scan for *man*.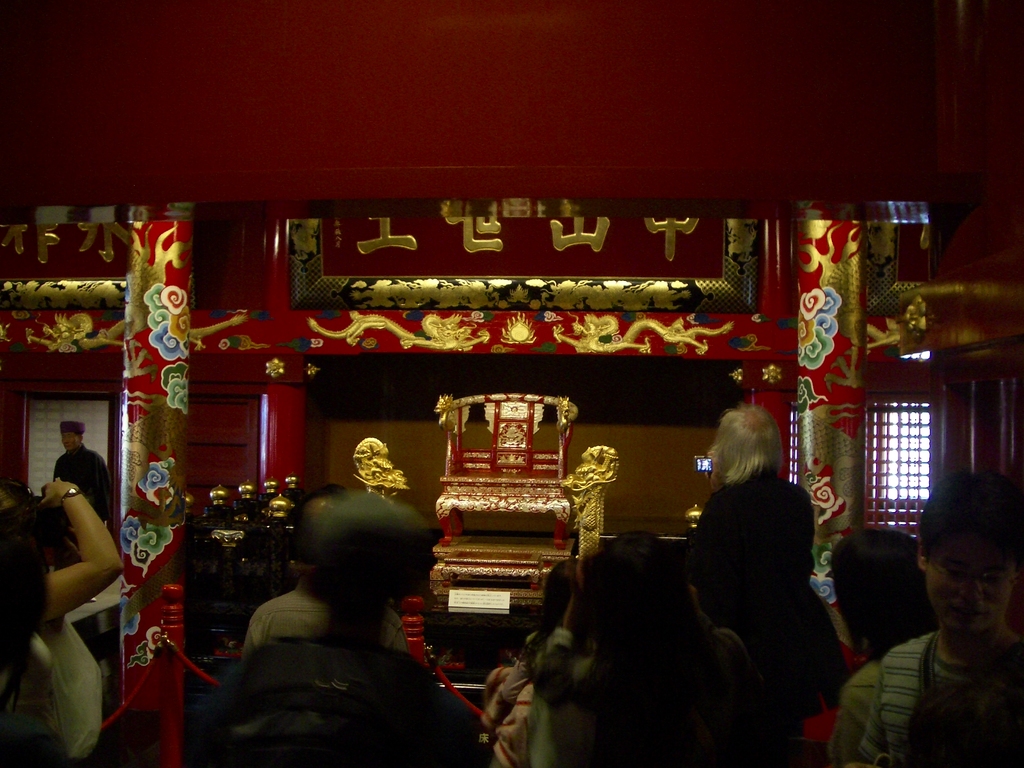
Scan result: [709, 399, 761, 499].
